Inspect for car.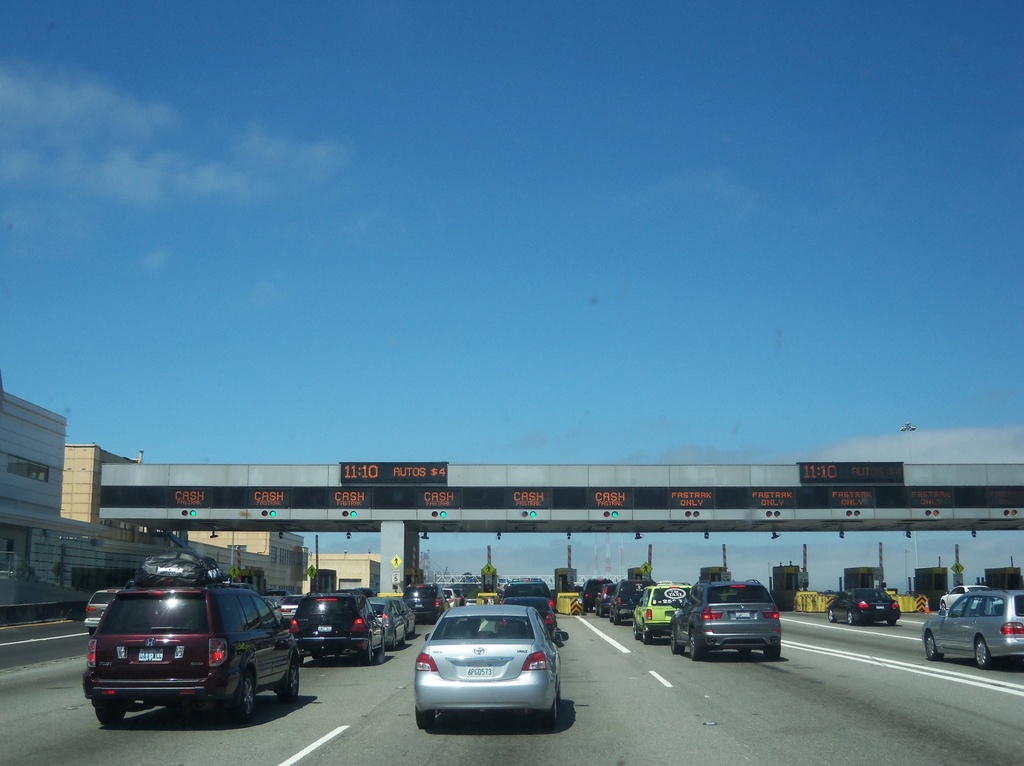
Inspection: 613/578/657/626.
